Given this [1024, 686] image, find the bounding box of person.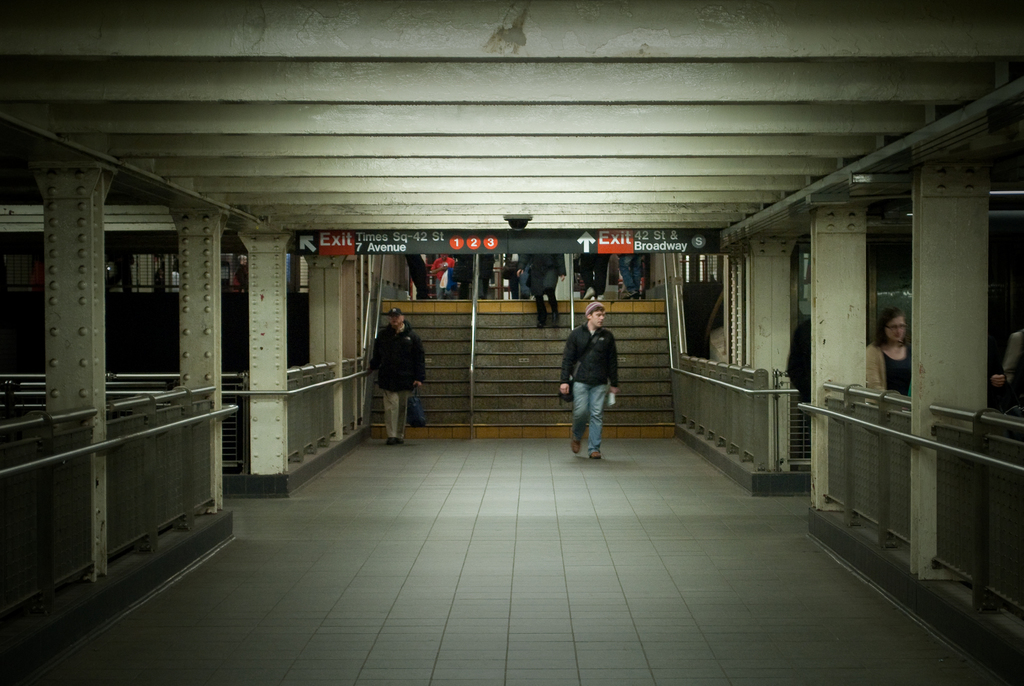
l=394, t=251, r=439, b=307.
